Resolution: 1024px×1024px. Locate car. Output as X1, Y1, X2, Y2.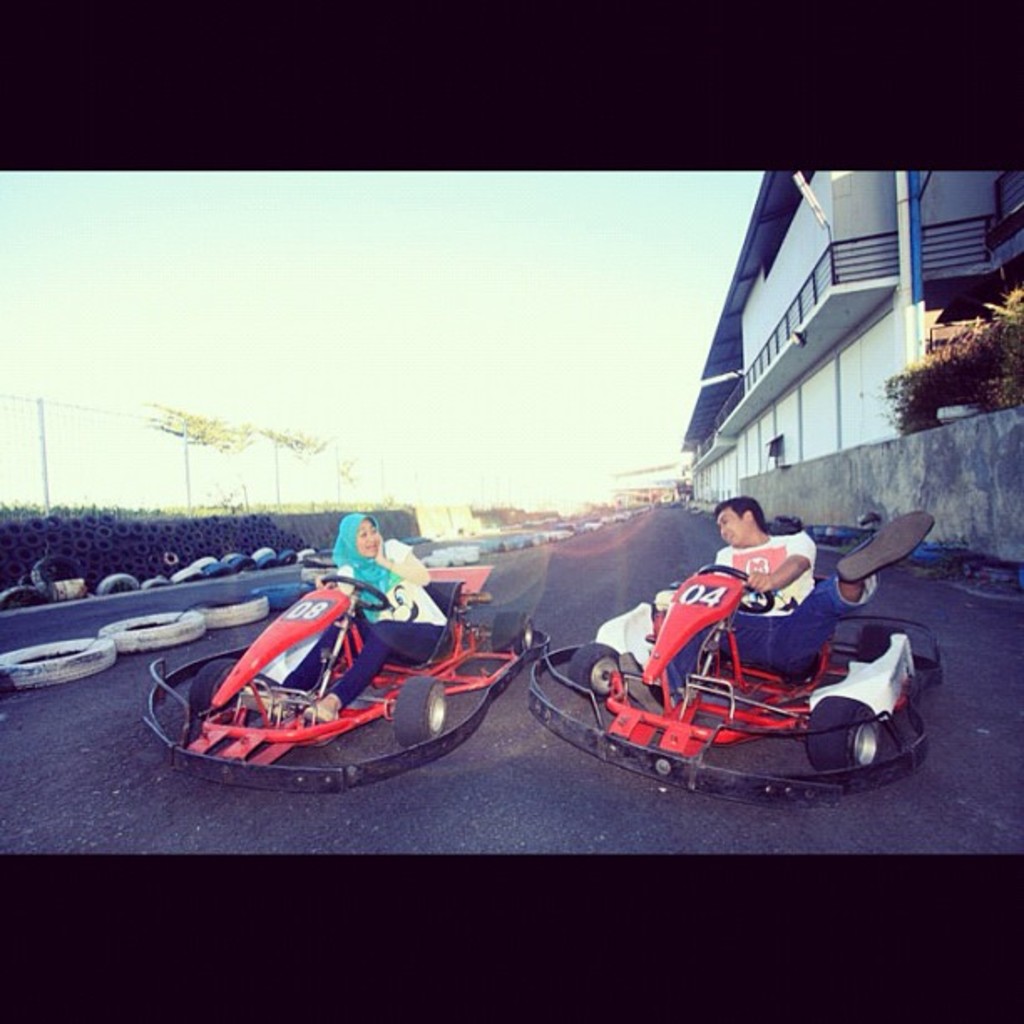
557, 564, 950, 781.
